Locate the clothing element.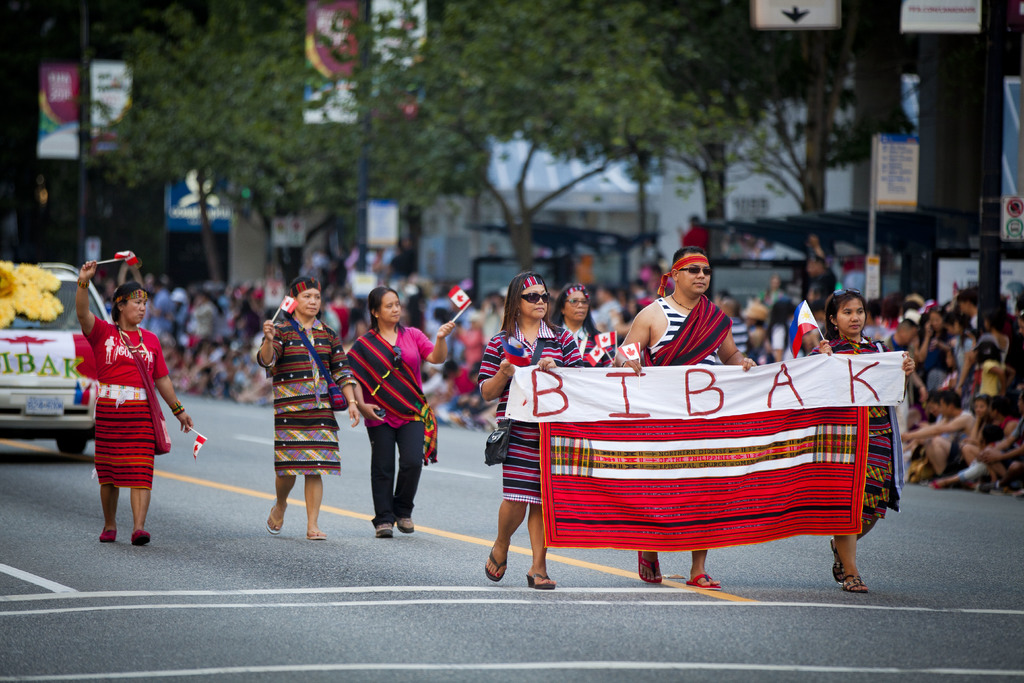
Element bbox: (803, 267, 836, 303).
